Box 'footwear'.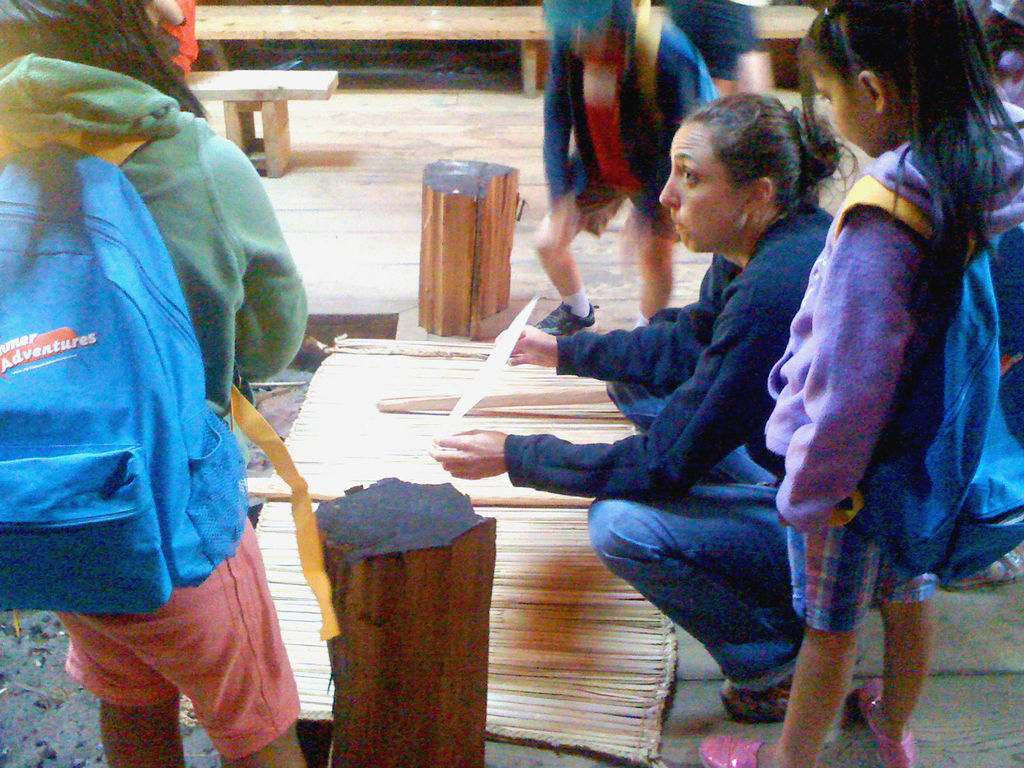
{"x1": 533, "y1": 300, "x2": 600, "y2": 330}.
